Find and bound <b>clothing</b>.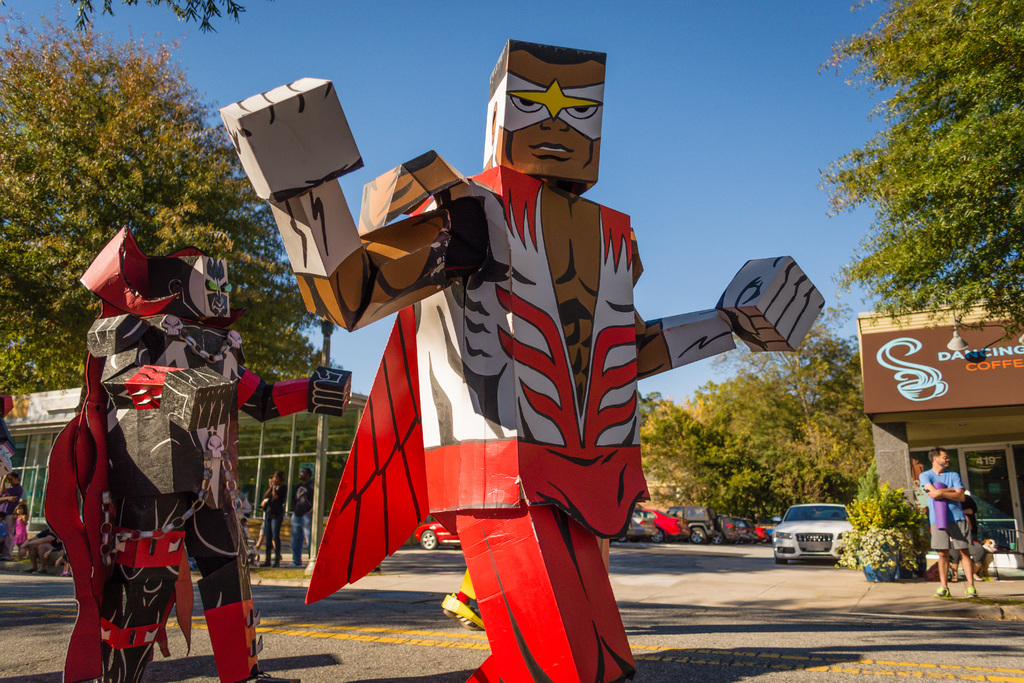
Bound: crop(289, 476, 315, 552).
